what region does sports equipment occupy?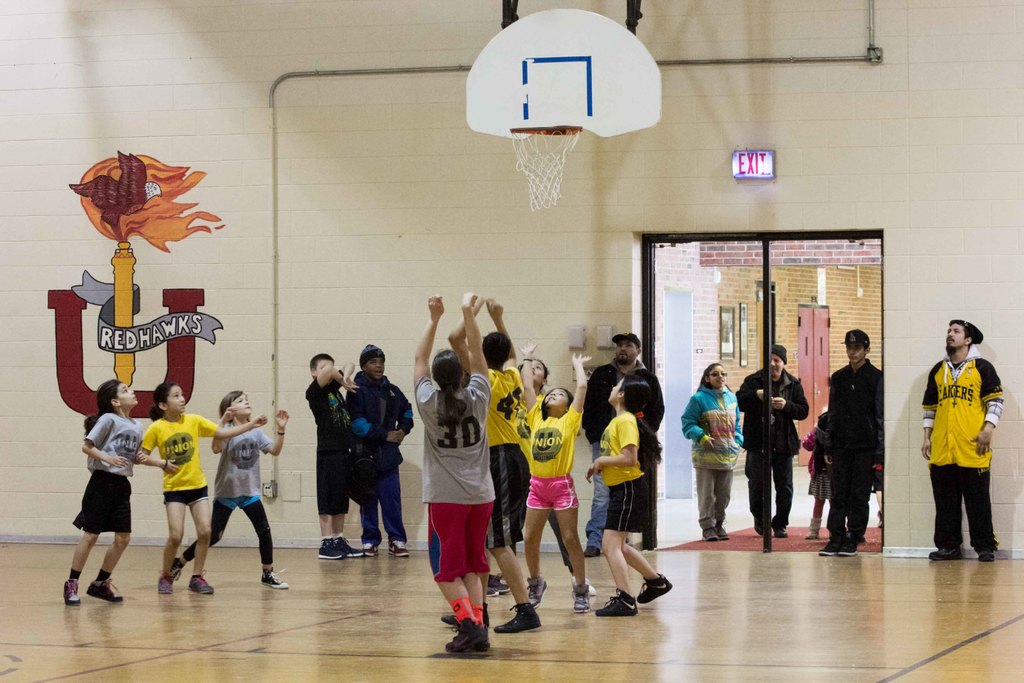
left=488, top=573, right=509, bottom=592.
